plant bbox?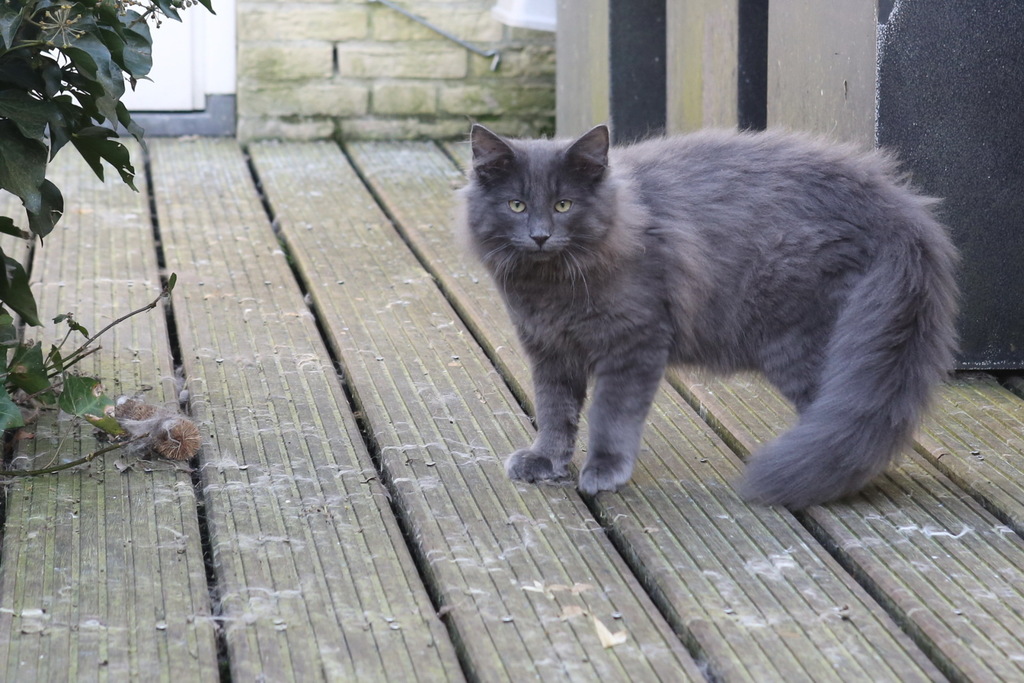
(0, 13, 216, 502)
